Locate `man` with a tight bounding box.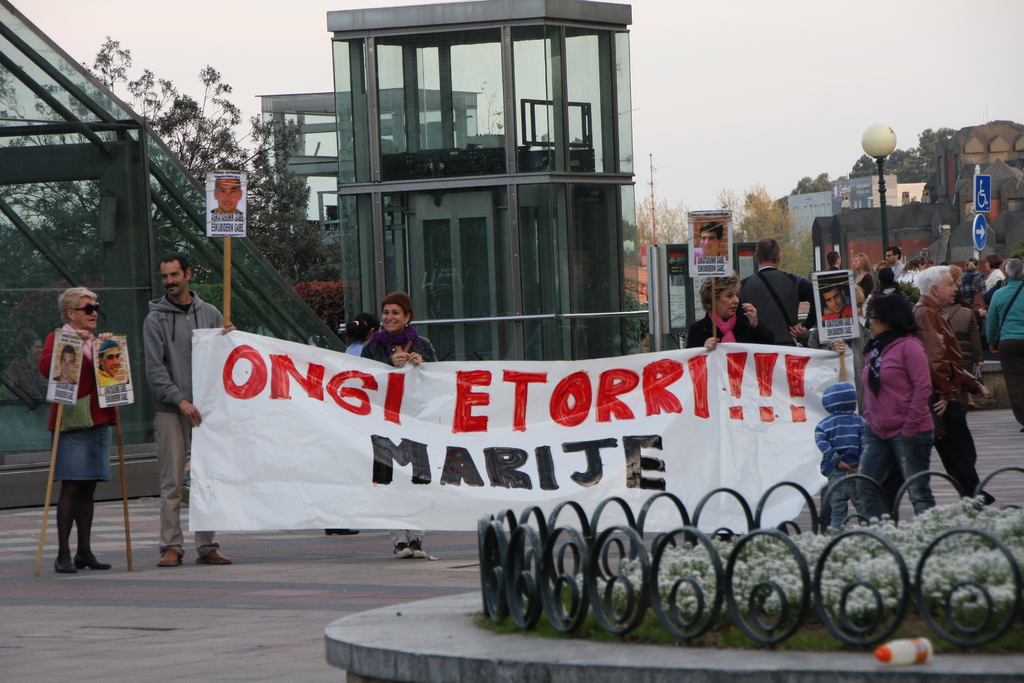
x1=735 y1=237 x2=822 y2=352.
